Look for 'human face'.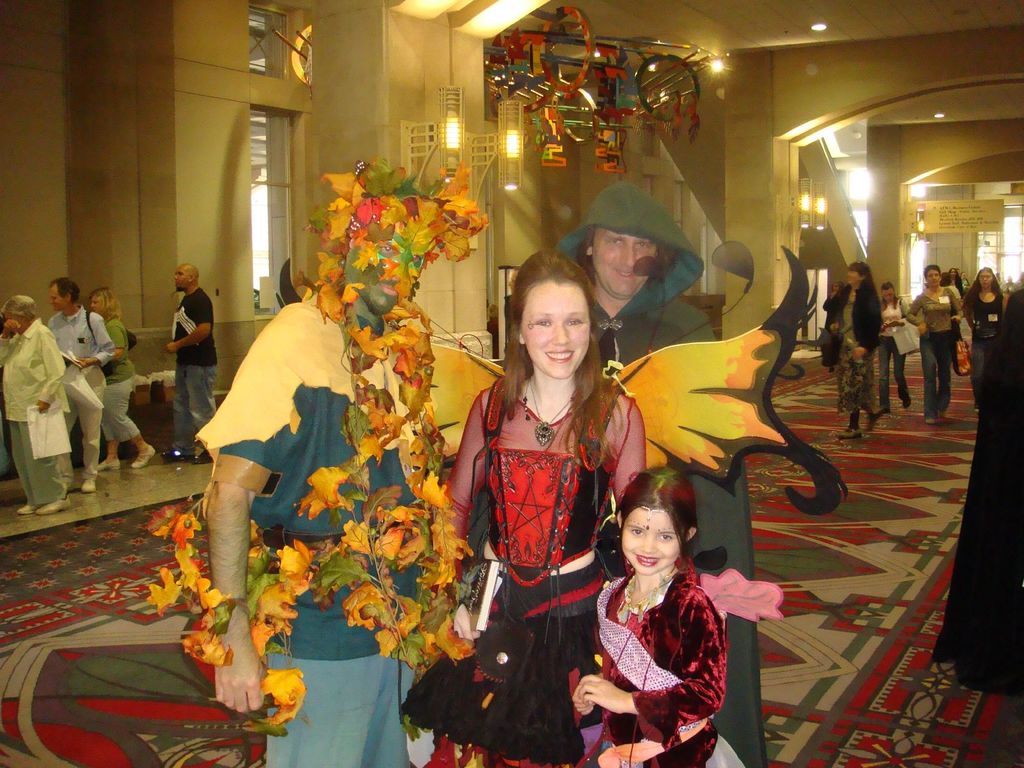
Found: bbox(881, 287, 896, 303).
